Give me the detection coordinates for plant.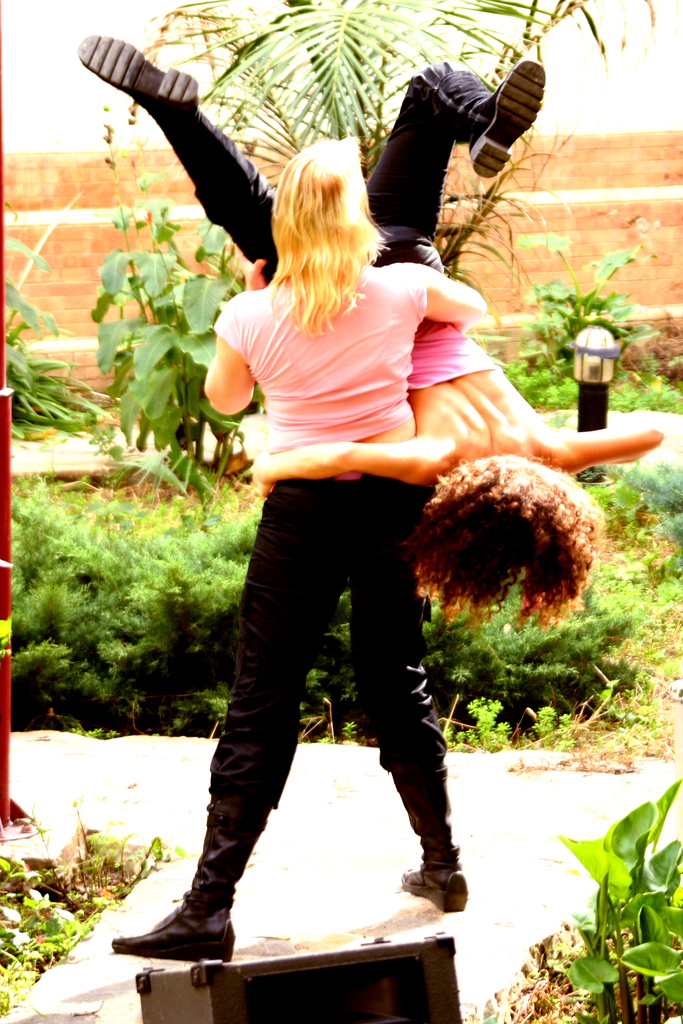
(491,351,675,417).
